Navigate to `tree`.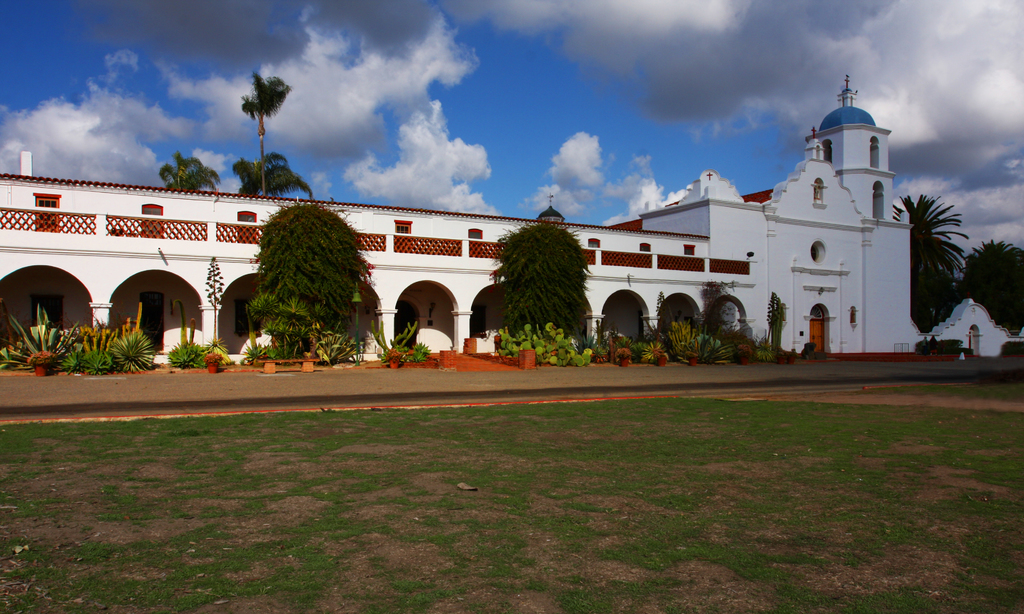
Navigation target: [893, 184, 970, 340].
